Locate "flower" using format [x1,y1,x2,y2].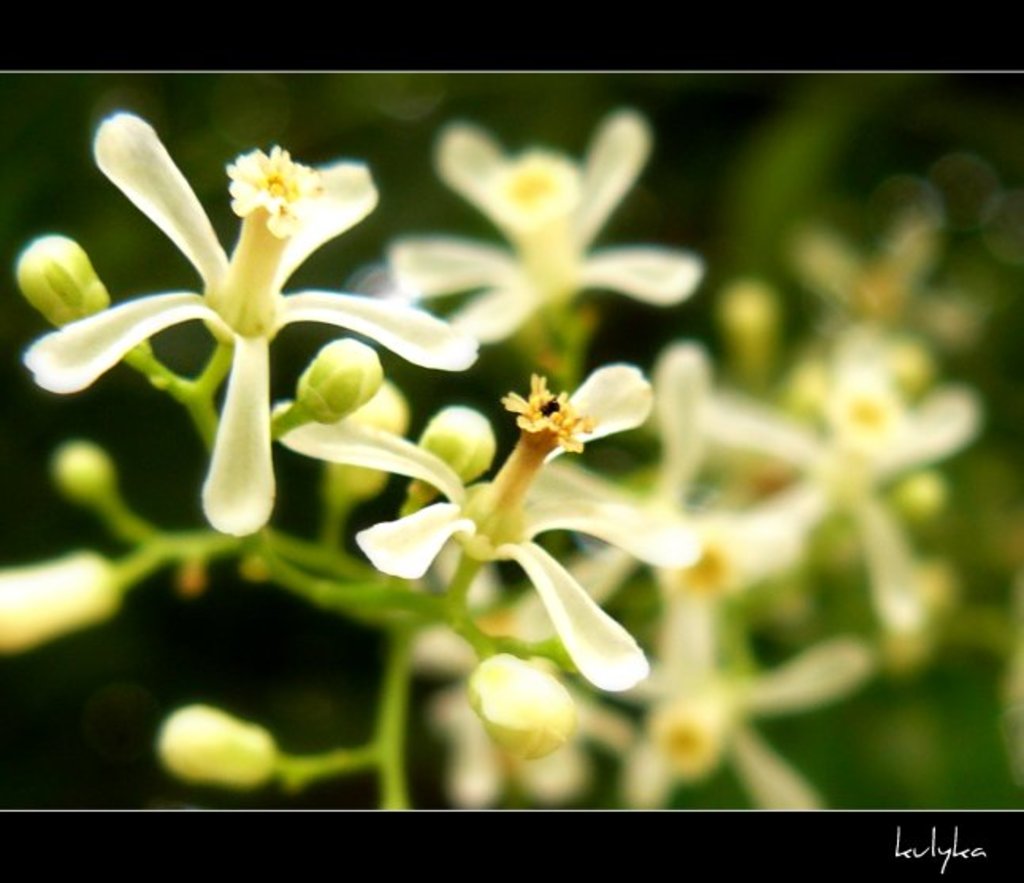
[46,81,452,537].
